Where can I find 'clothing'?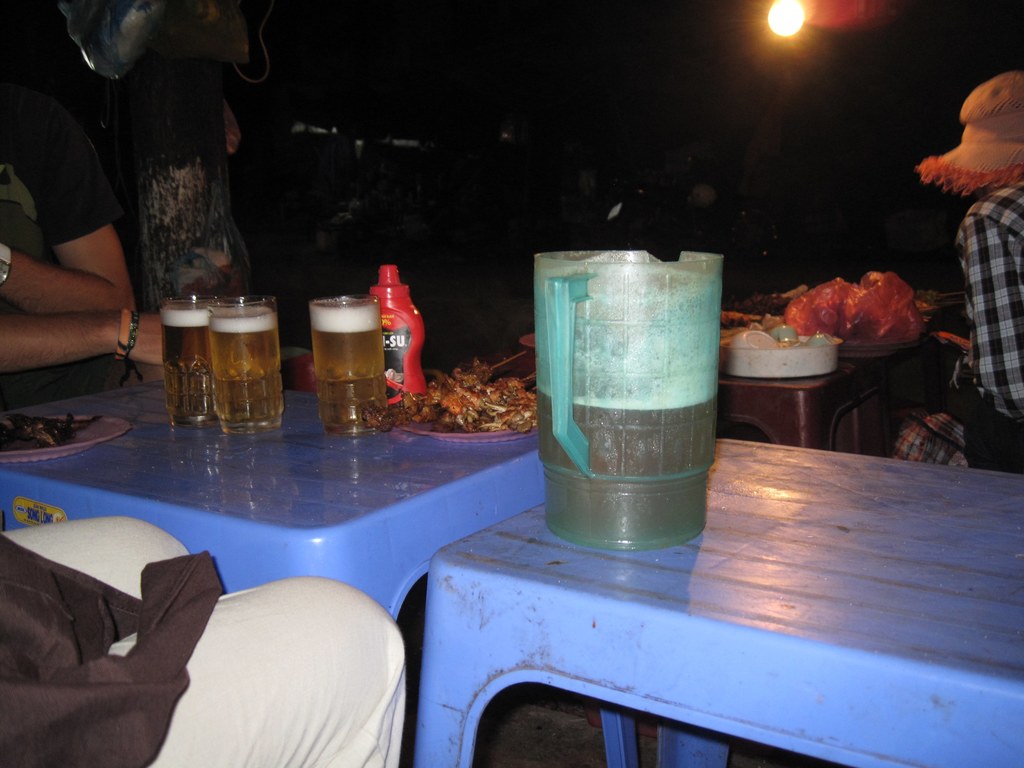
You can find it at 0,64,121,405.
